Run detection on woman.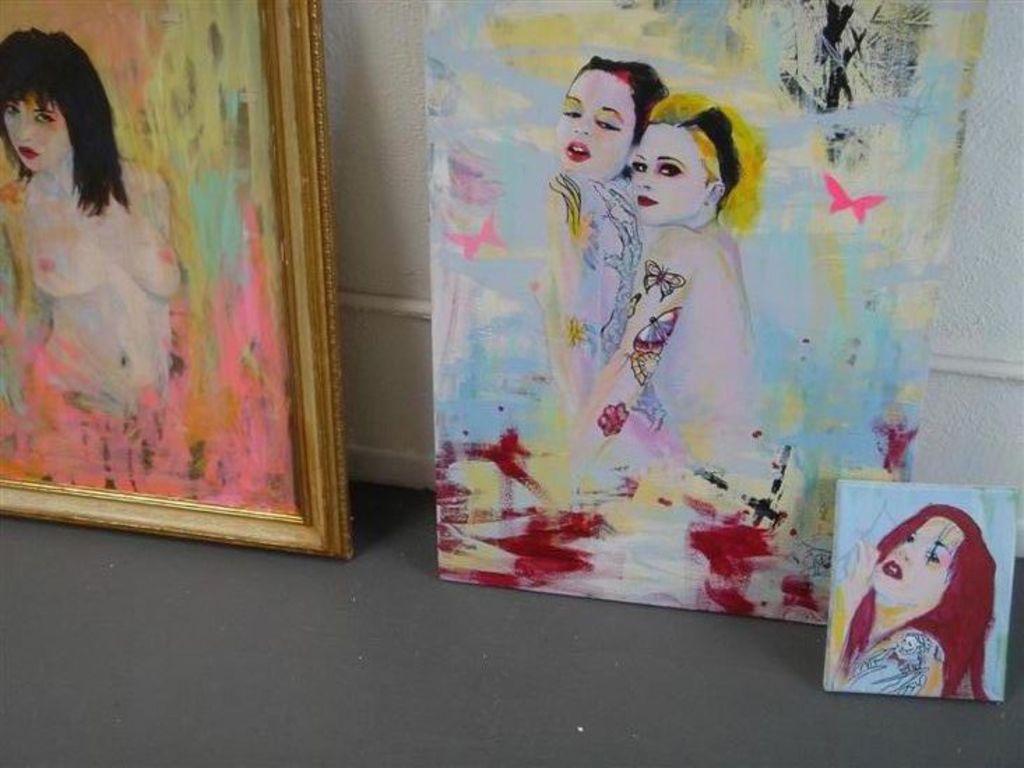
Result: detection(566, 96, 761, 487).
